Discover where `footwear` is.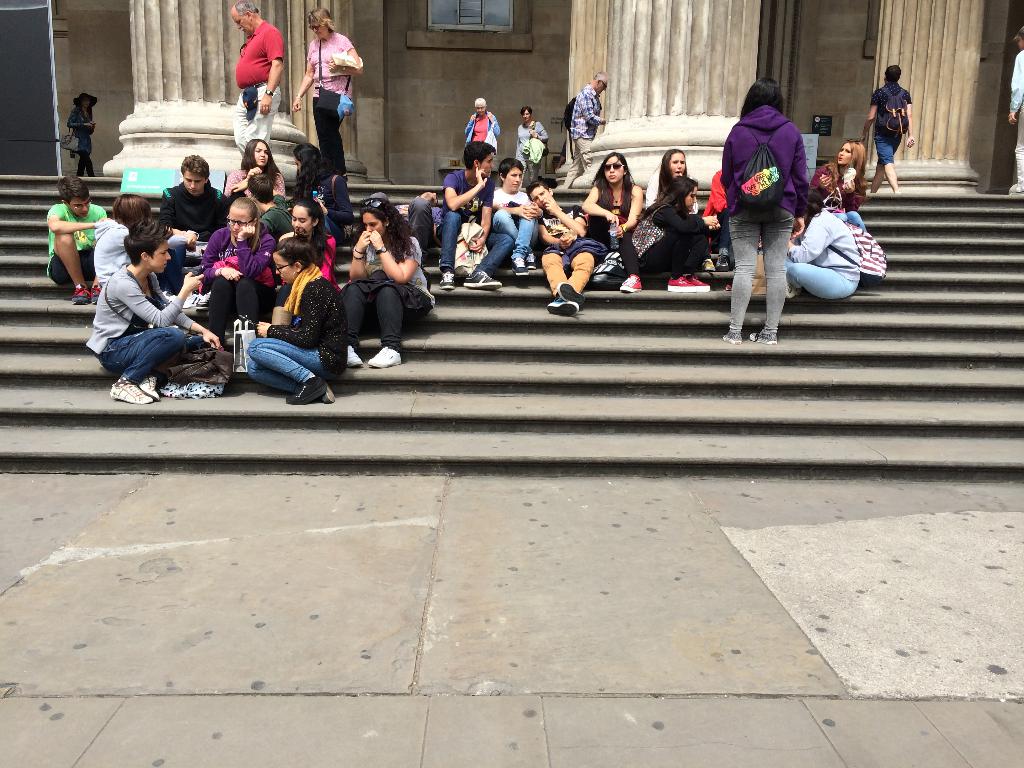
Discovered at locate(110, 385, 152, 402).
